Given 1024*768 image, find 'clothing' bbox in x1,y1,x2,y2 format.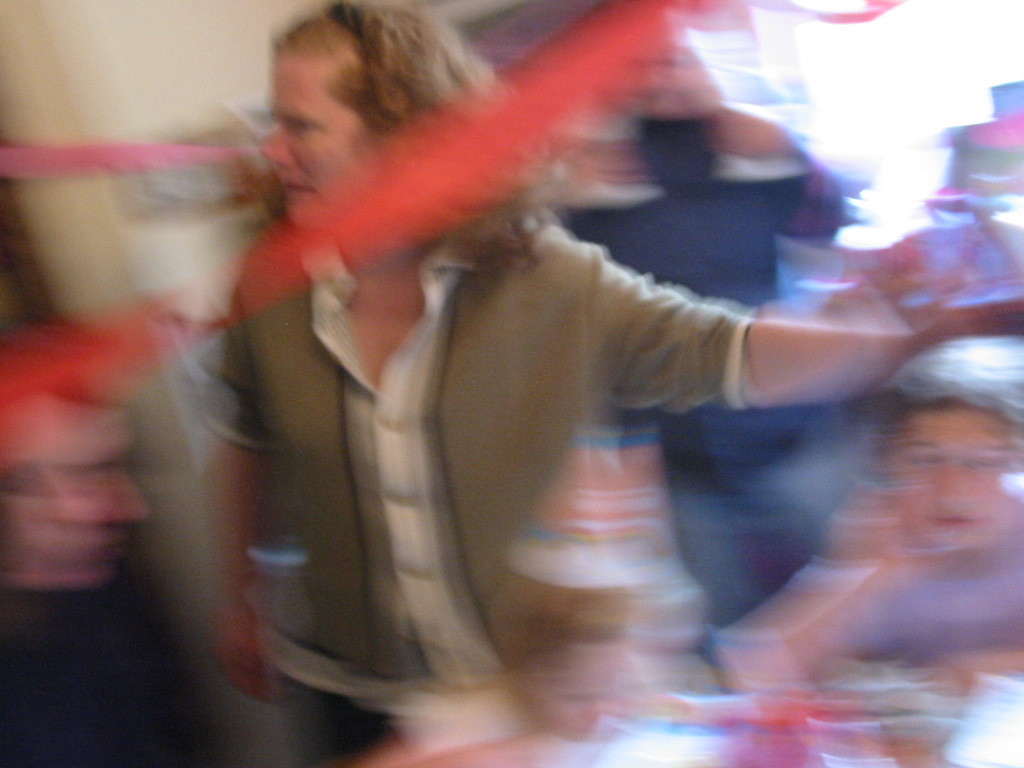
194,212,764,767.
